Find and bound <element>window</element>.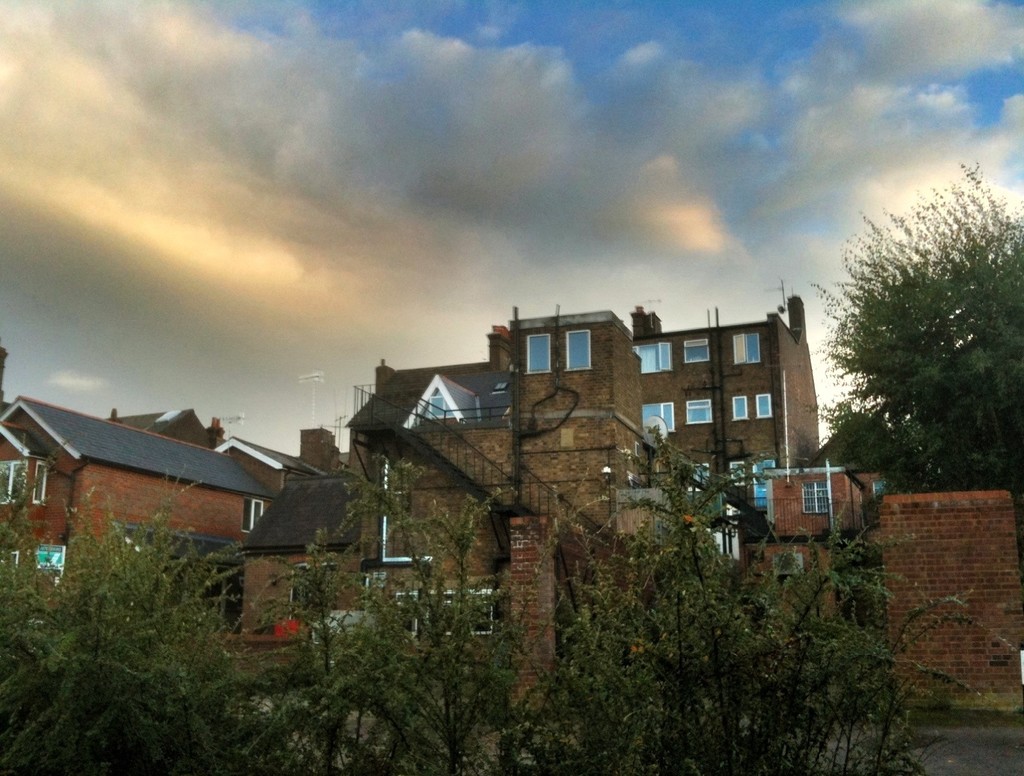
Bound: (684,339,717,366).
